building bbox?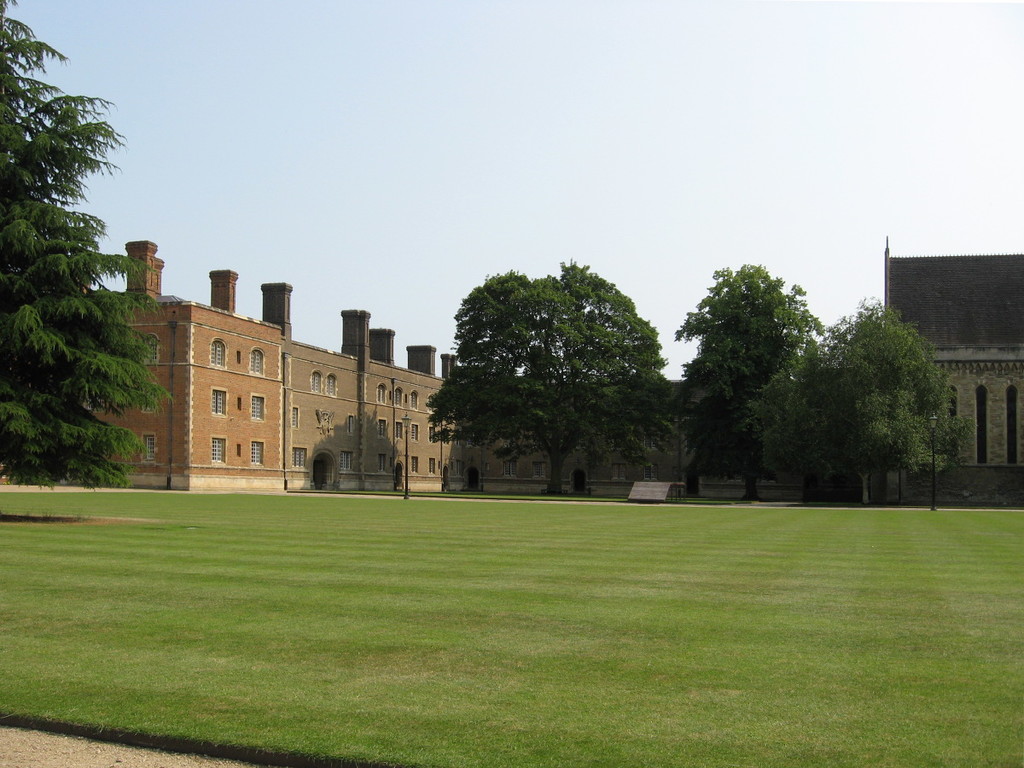
[x1=260, y1=280, x2=900, y2=500]
